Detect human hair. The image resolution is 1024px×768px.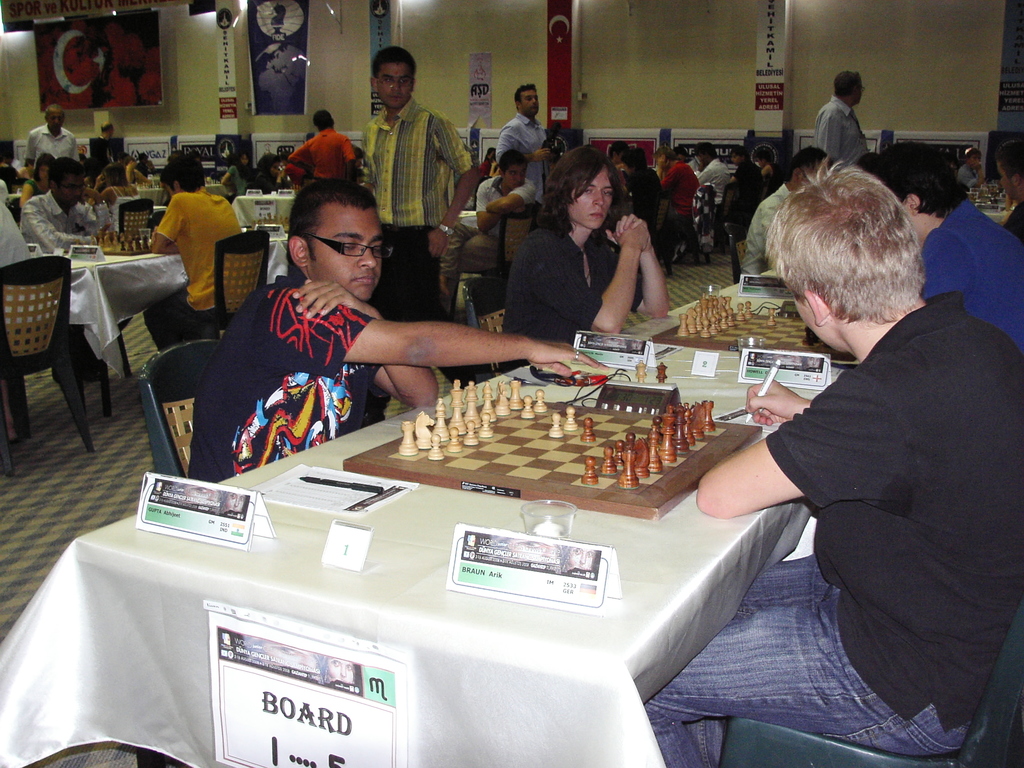
(116,151,125,161).
